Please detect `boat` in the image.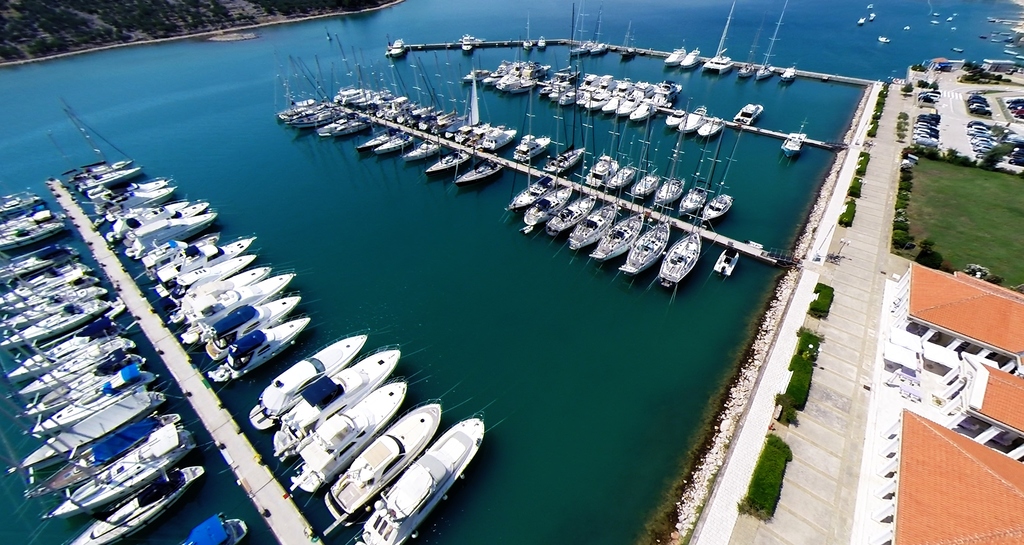
(0,186,49,212).
